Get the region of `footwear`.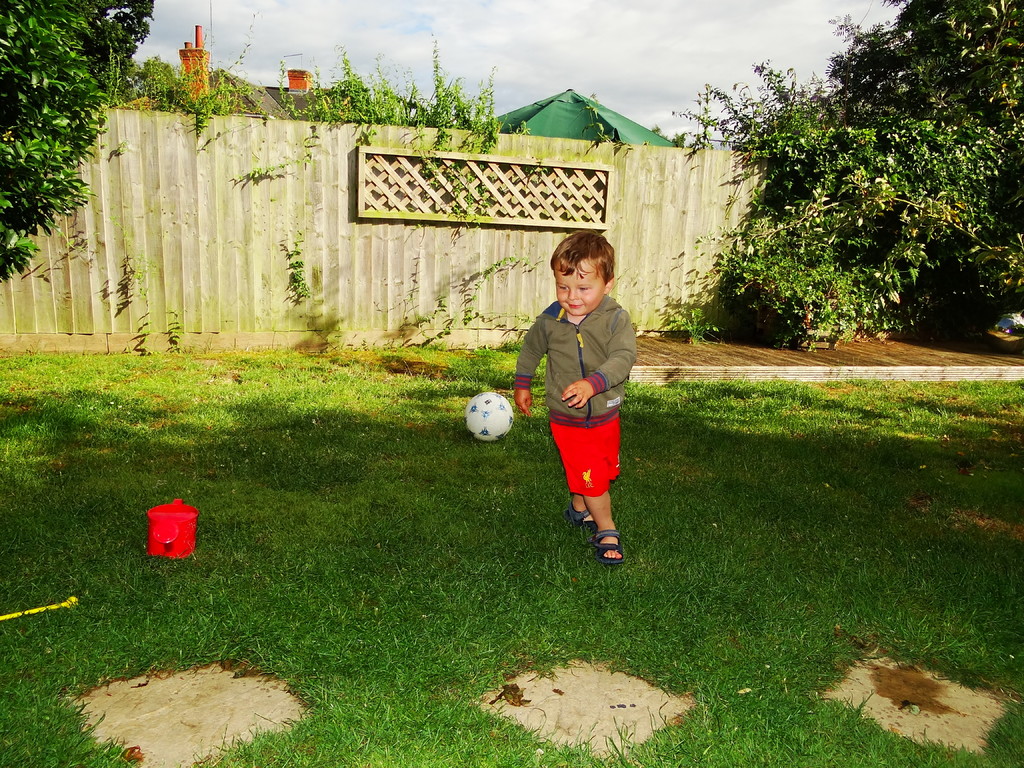
565:511:591:524.
